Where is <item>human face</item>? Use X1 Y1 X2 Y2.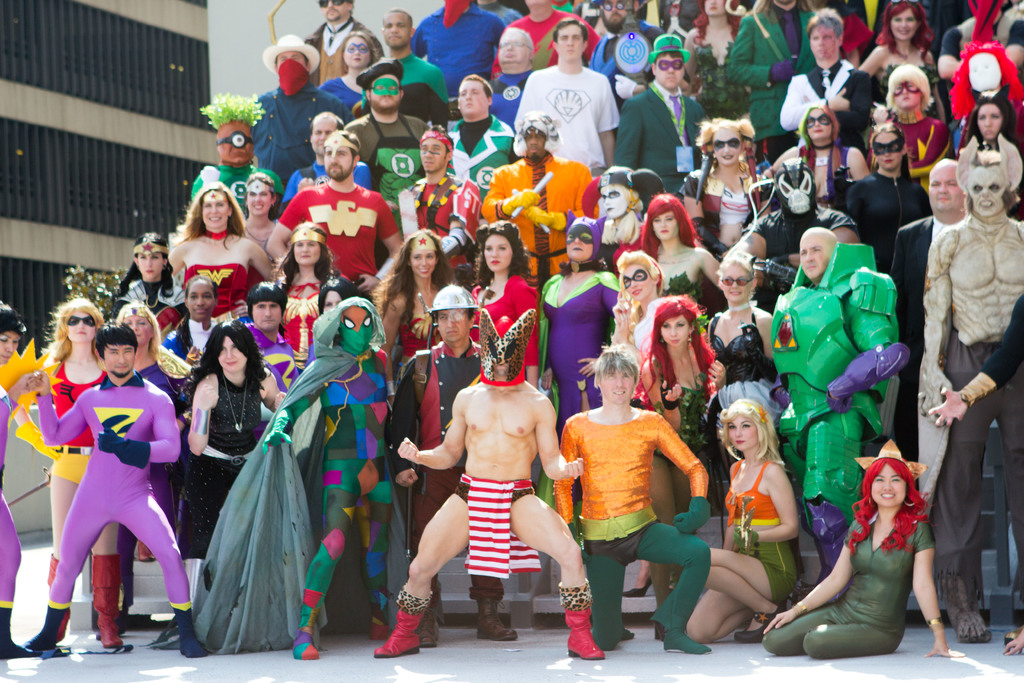
623 263 652 299.
